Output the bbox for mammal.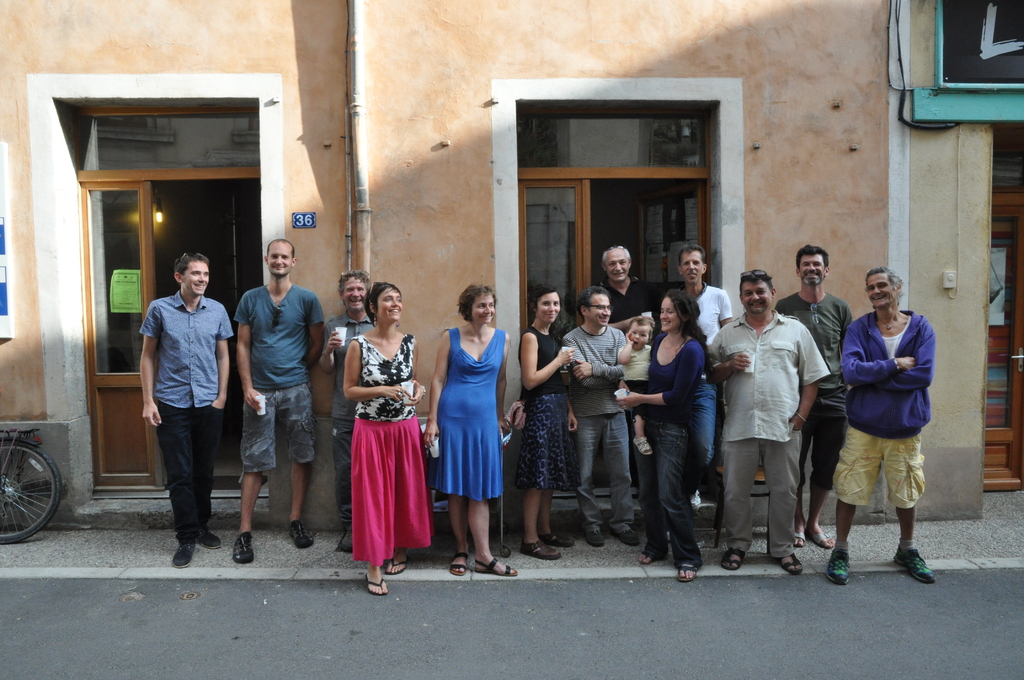
x1=136, y1=248, x2=239, y2=569.
